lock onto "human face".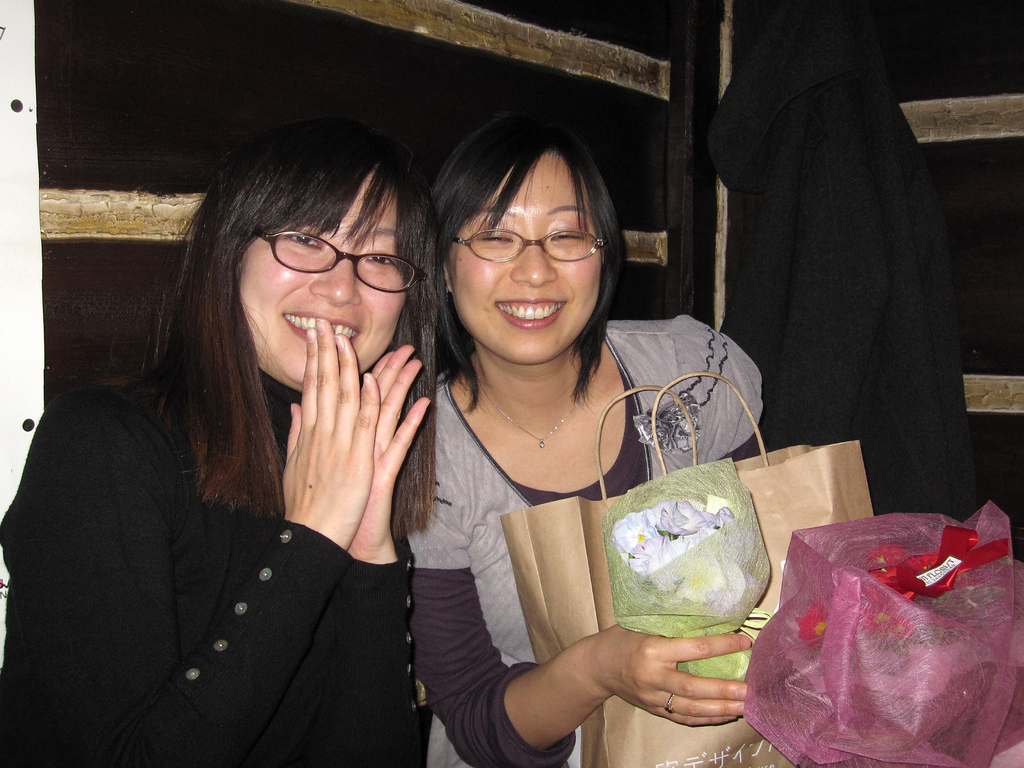
Locked: [445, 150, 605, 364].
